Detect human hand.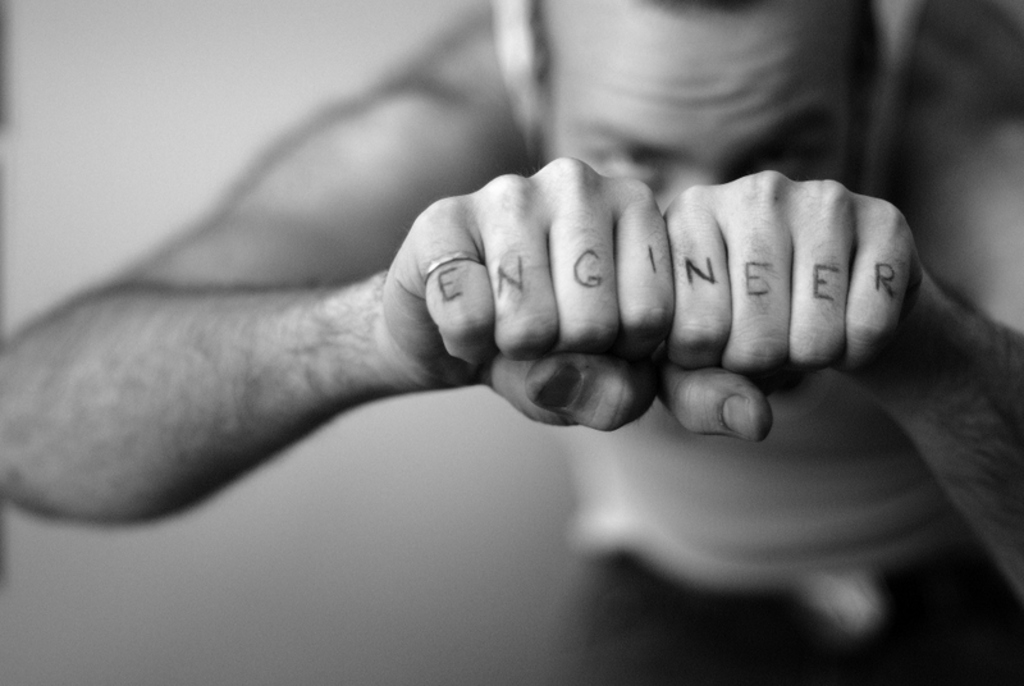
Detected at {"left": 376, "top": 152, "right": 678, "bottom": 434}.
